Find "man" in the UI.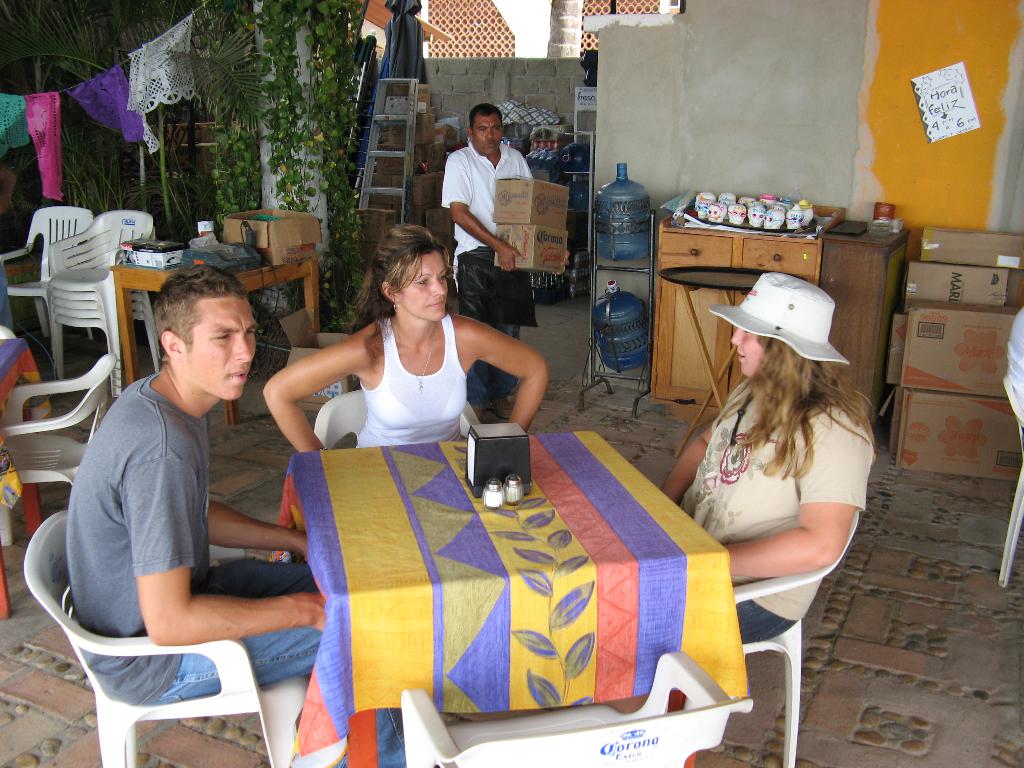
UI element at x1=1000 y1=294 x2=1023 y2=485.
